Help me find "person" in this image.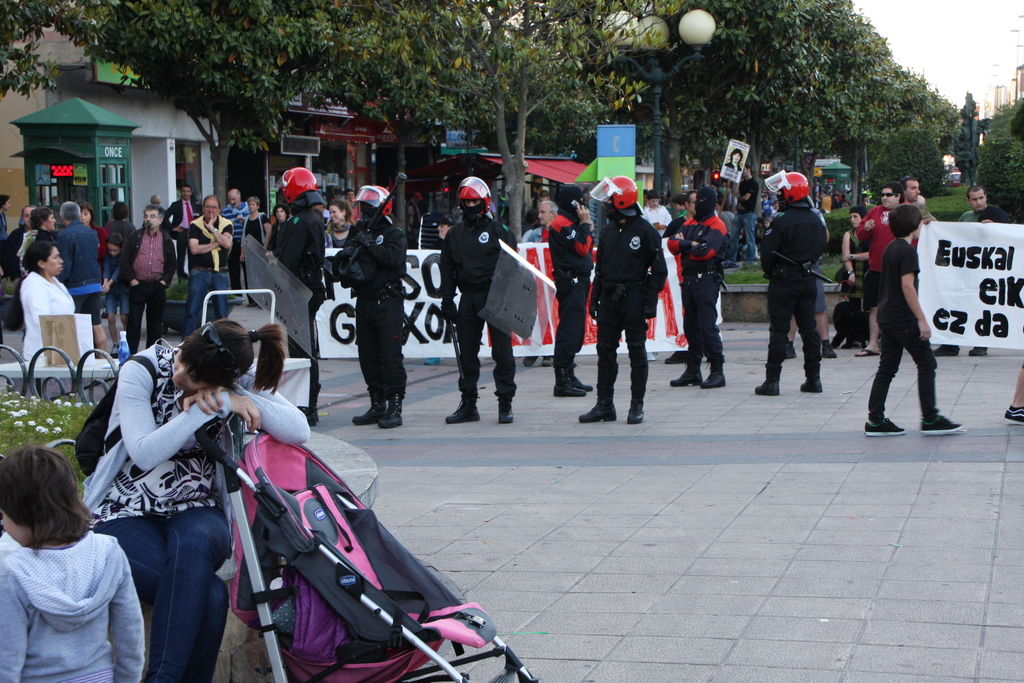
Found it: bbox=[577, 195, 669, 424].
